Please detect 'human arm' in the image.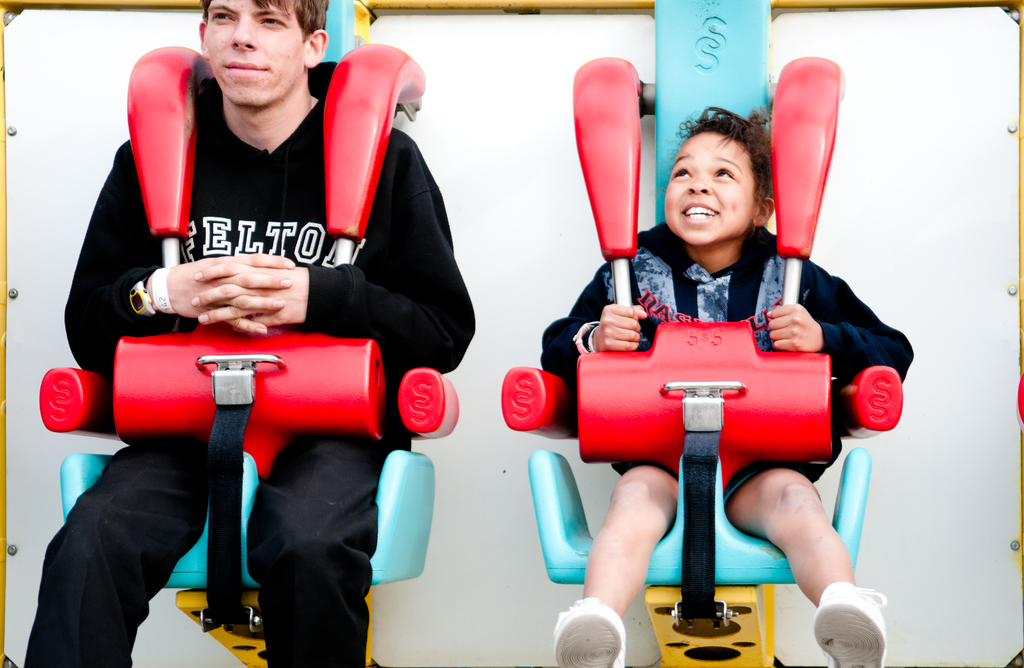
(531,257,648,360).
